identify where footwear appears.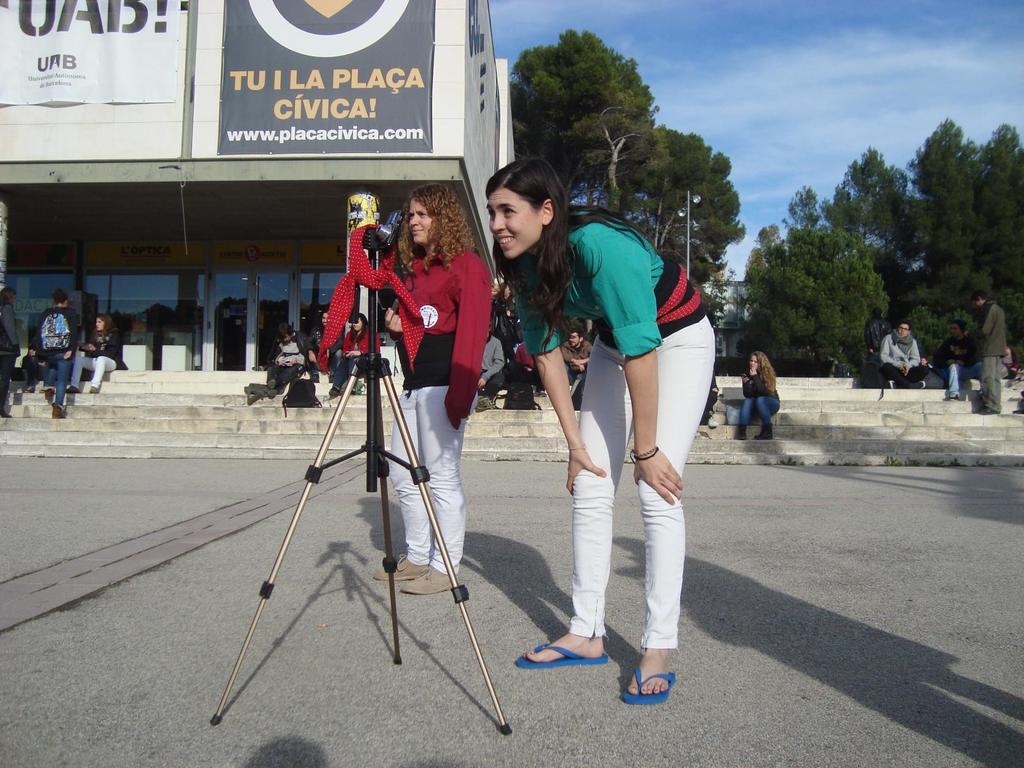
Appears at region(890, 379, 899, 390).
